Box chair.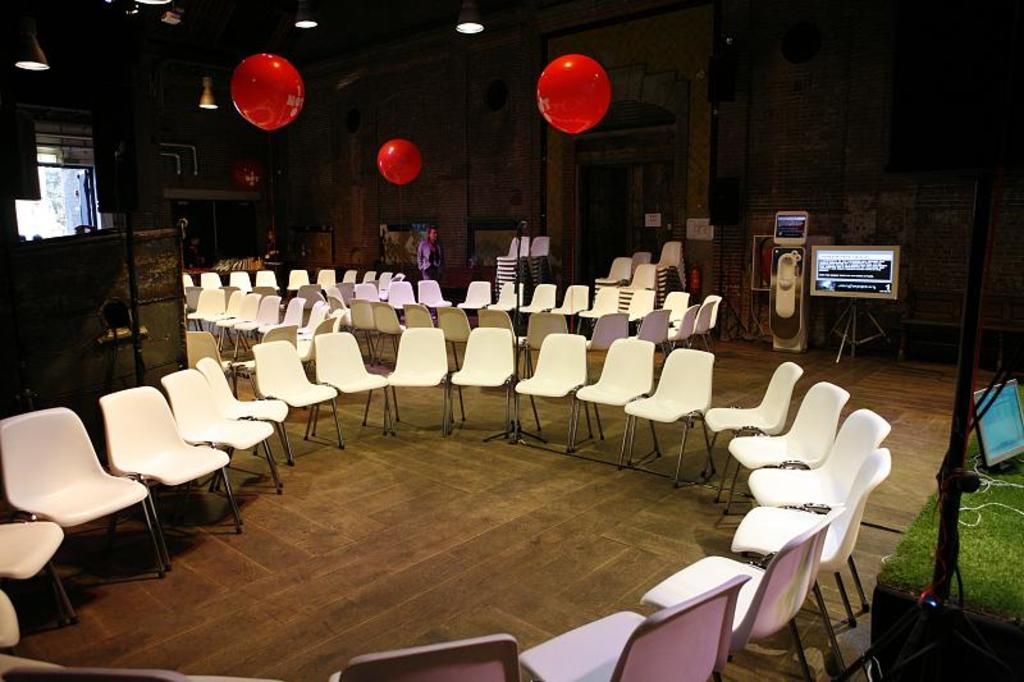
<box>229,265,253,288</box>.
